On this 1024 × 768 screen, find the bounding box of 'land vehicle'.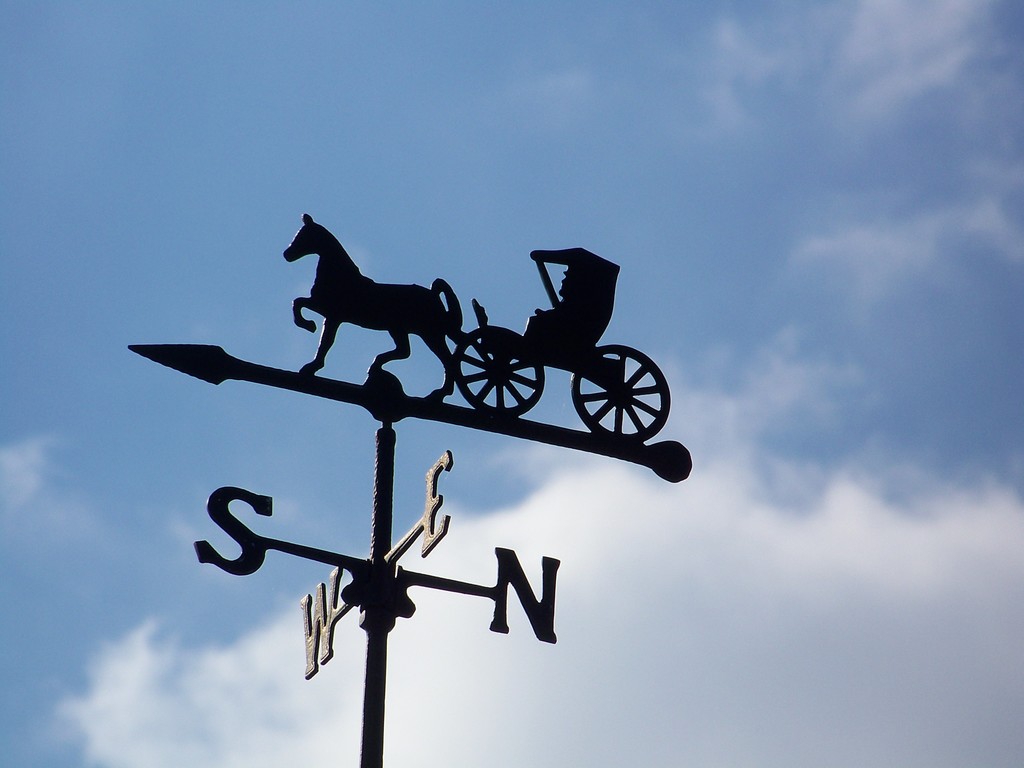
Bounding box: [x1=292, y1=209, x2=669, y2=442].
